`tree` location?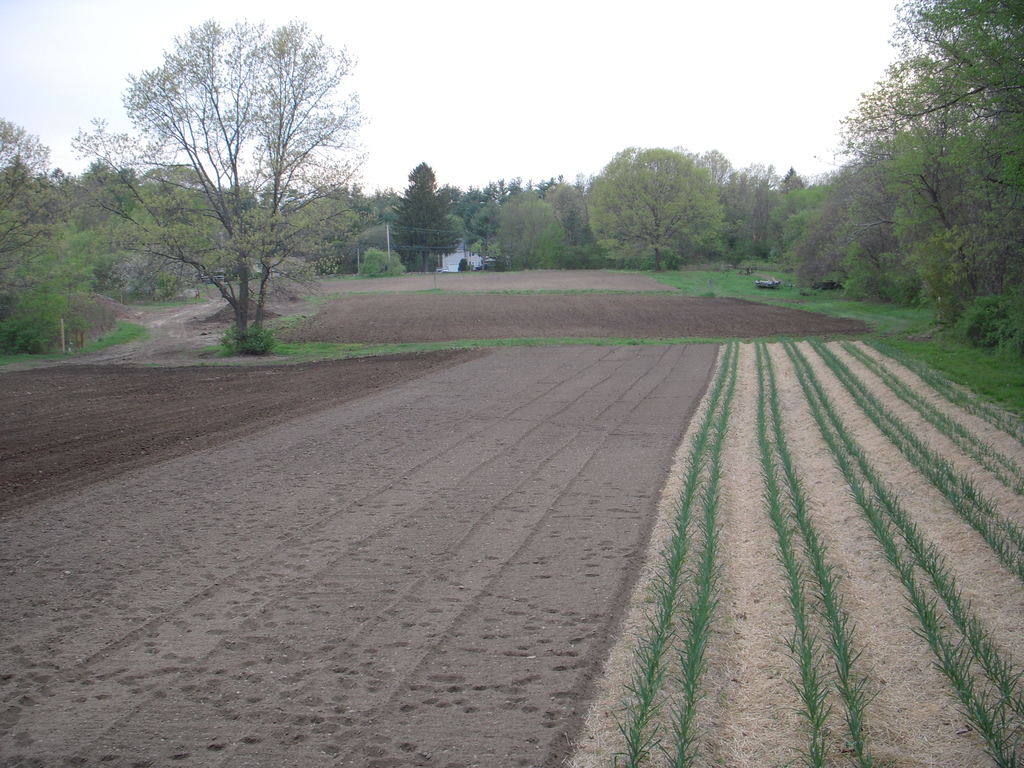
x1=68 y1=10 x2=380 y2=351
